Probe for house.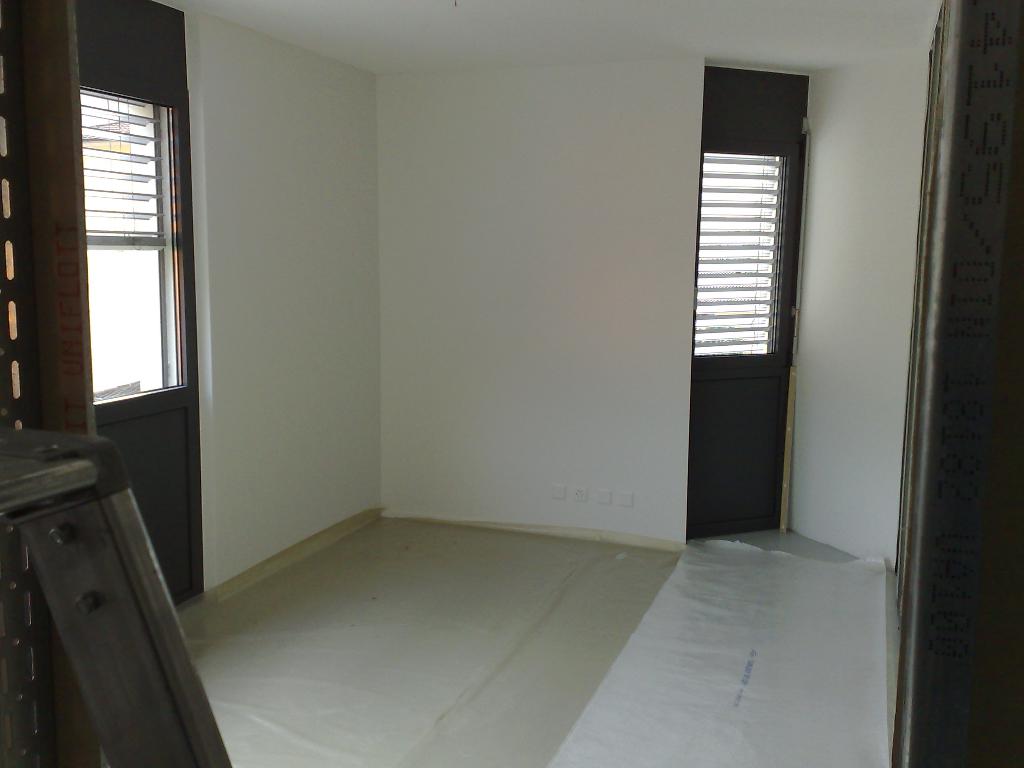
Probe result: [0,0,1023,716].
